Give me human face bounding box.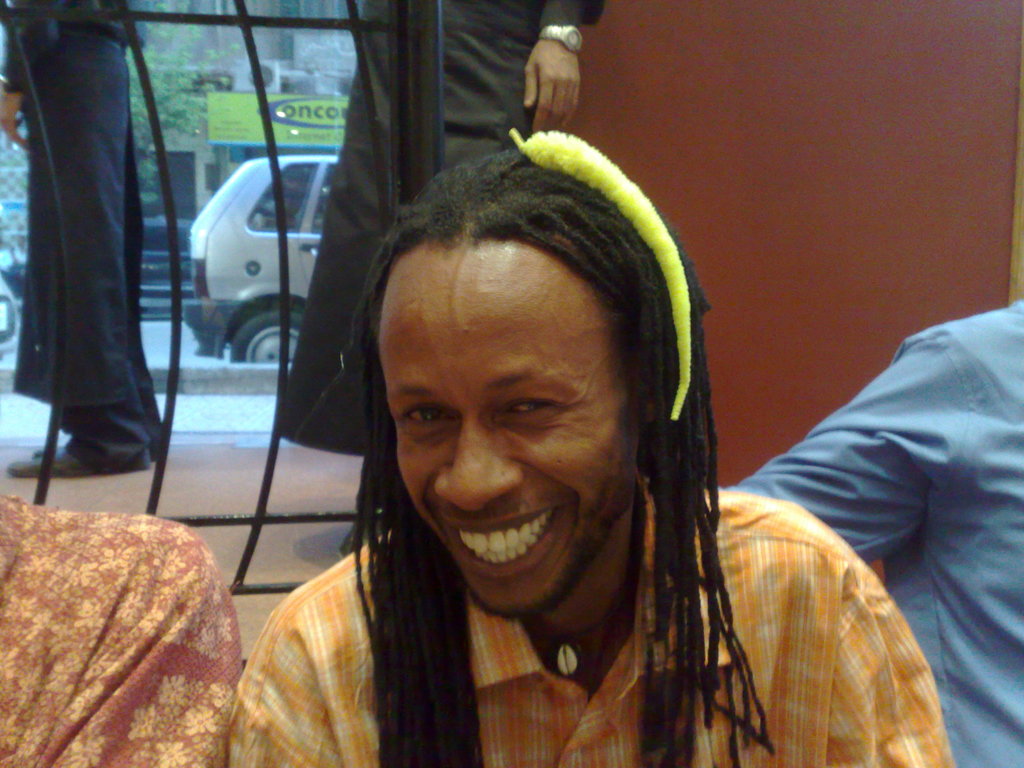
x1=380 y1=246 x2=634 y2=620.
